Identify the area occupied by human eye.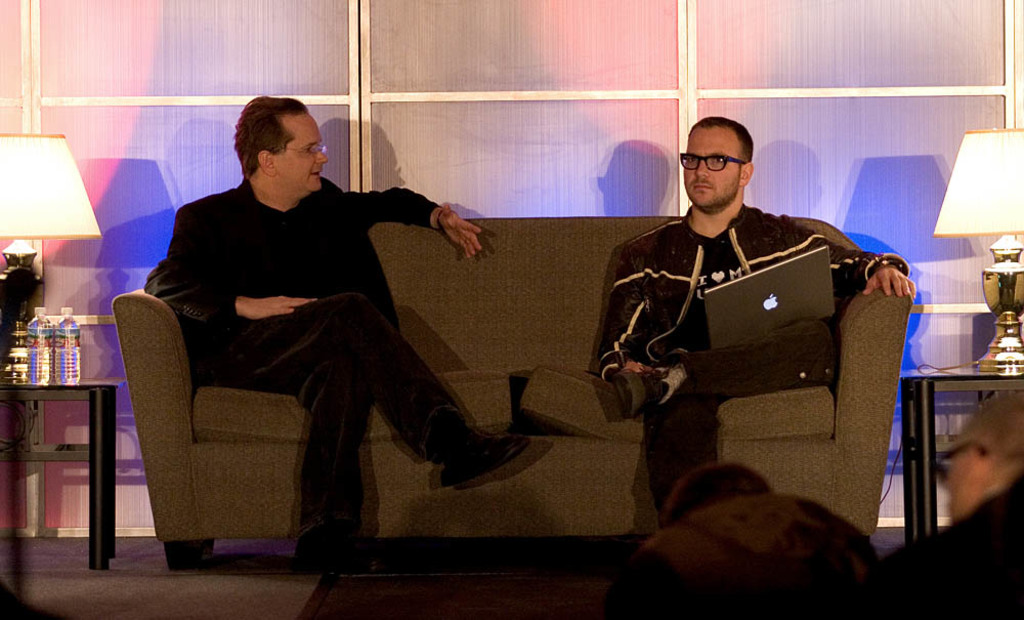
Area: bbox=(685, 154, 701, 167).
